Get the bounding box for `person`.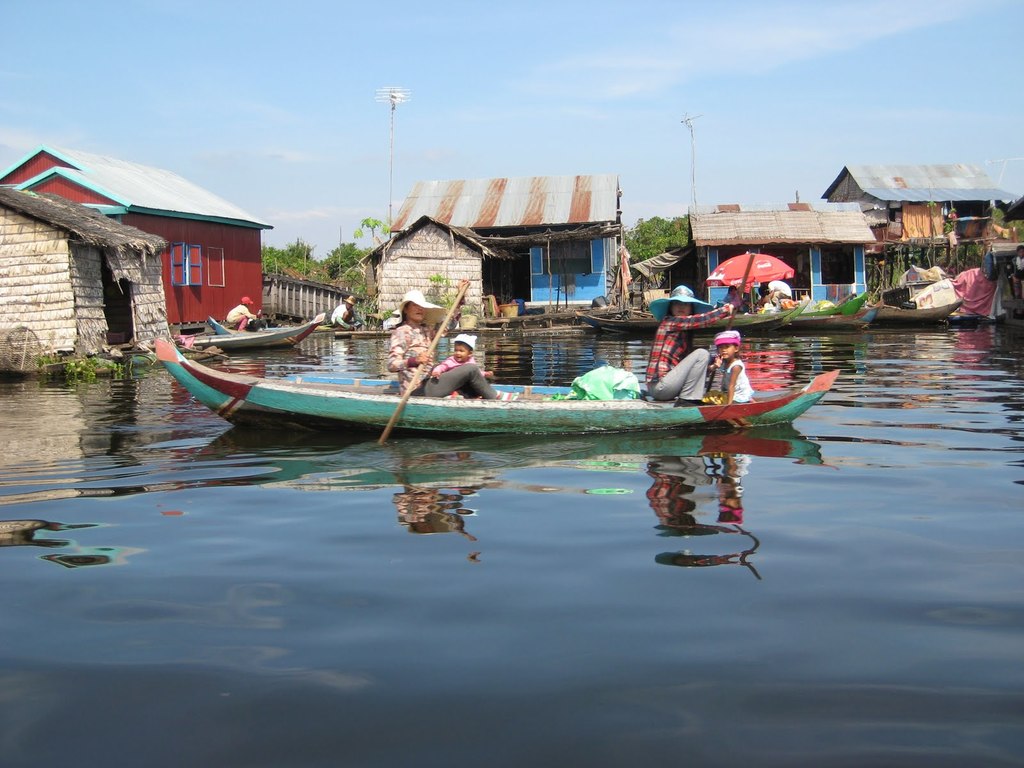
box=[382, 278, 505, 407].
